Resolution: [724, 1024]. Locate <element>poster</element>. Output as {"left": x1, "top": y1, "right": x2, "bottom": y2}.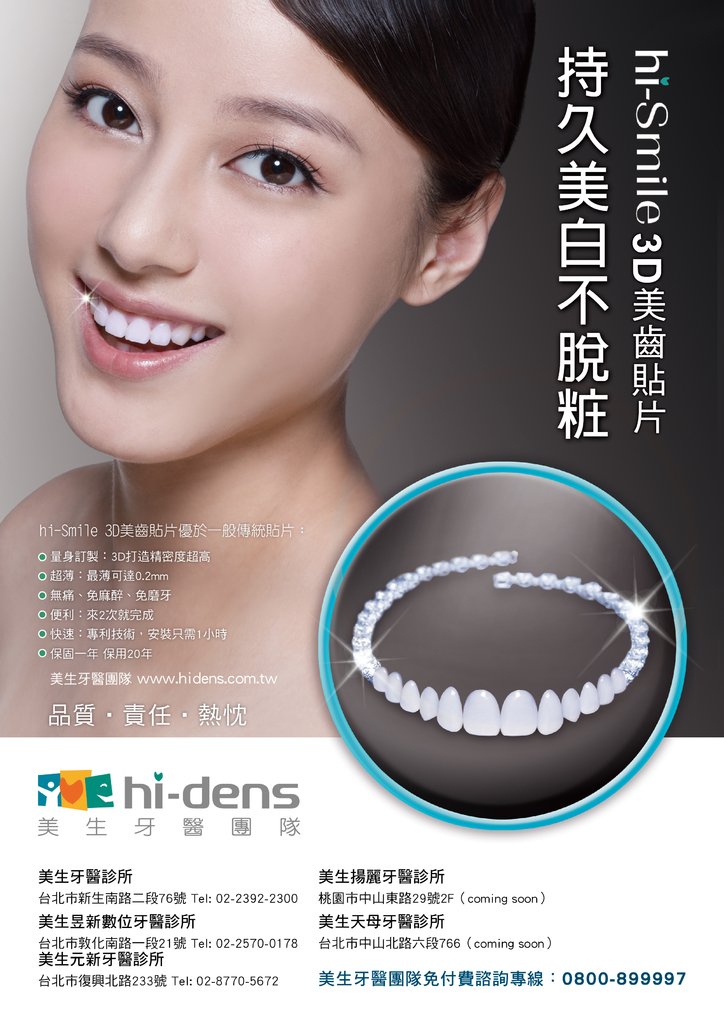
{"left": 0, "top": 0, "right": 723, "bottom": 1023}.
